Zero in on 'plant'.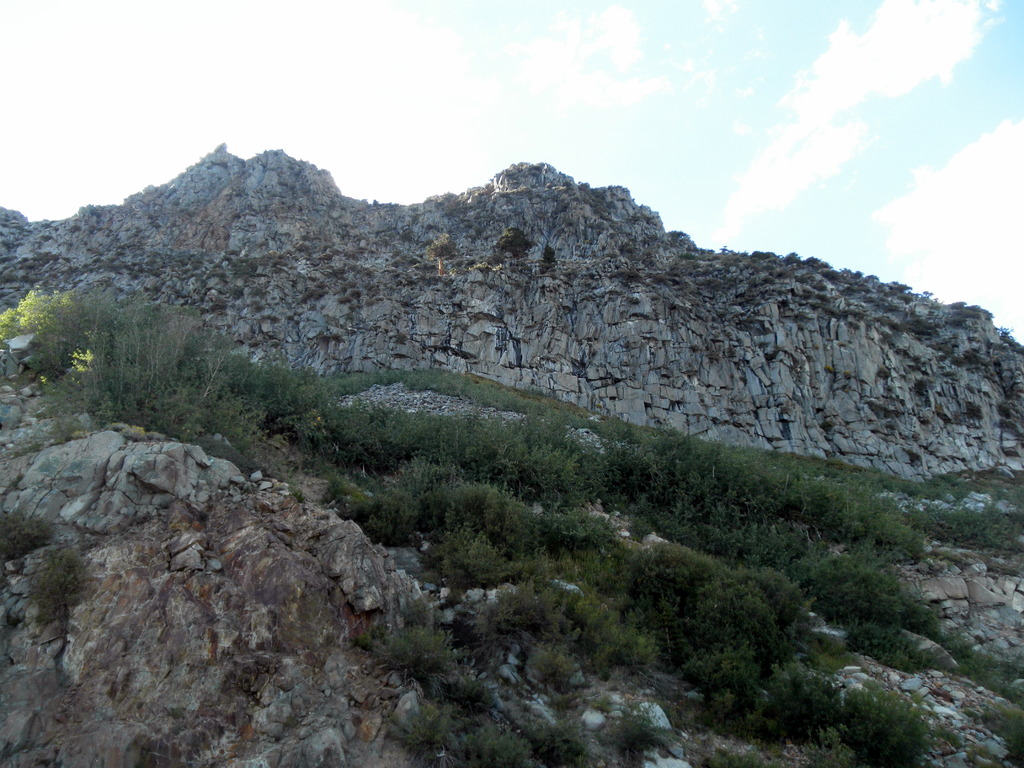
Zeroed in: BBox(292, 362, 1023, 767).
